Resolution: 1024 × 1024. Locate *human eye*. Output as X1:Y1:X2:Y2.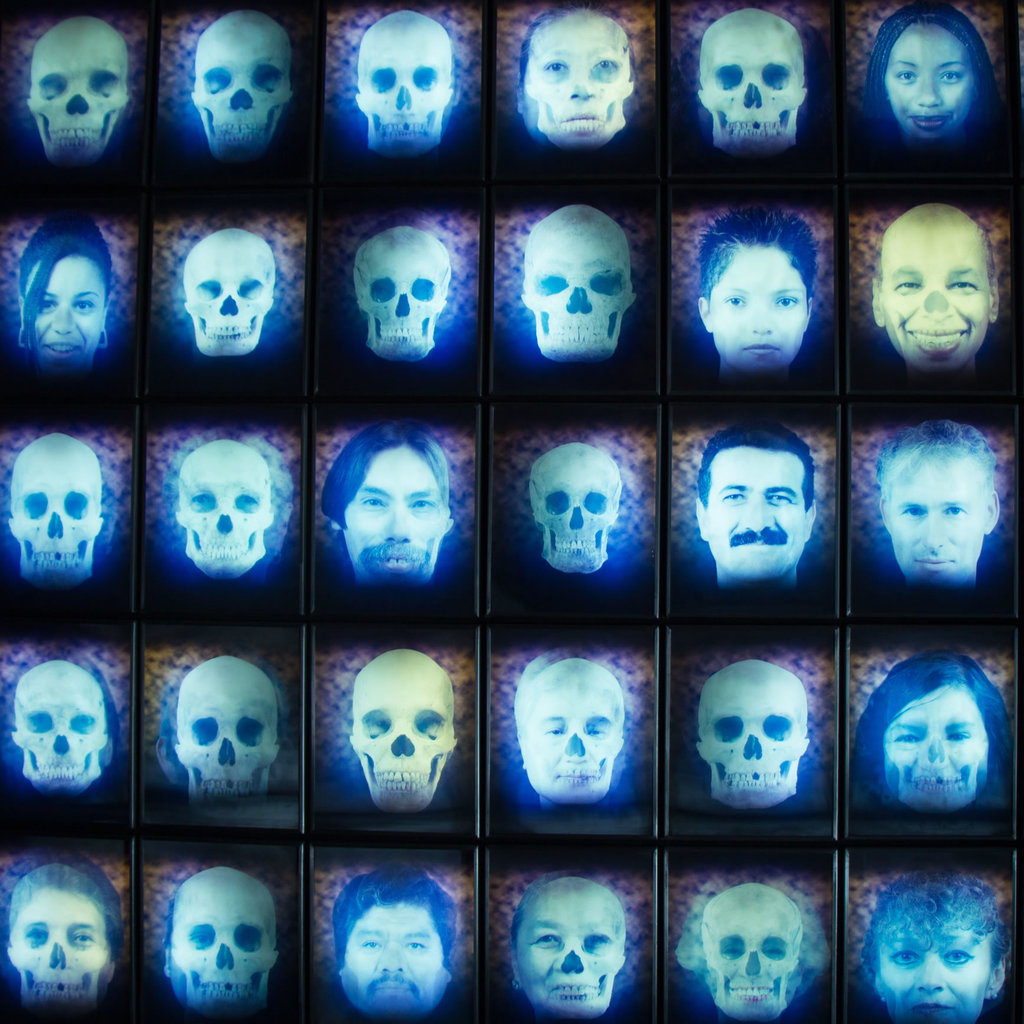
187:932:214:949.
